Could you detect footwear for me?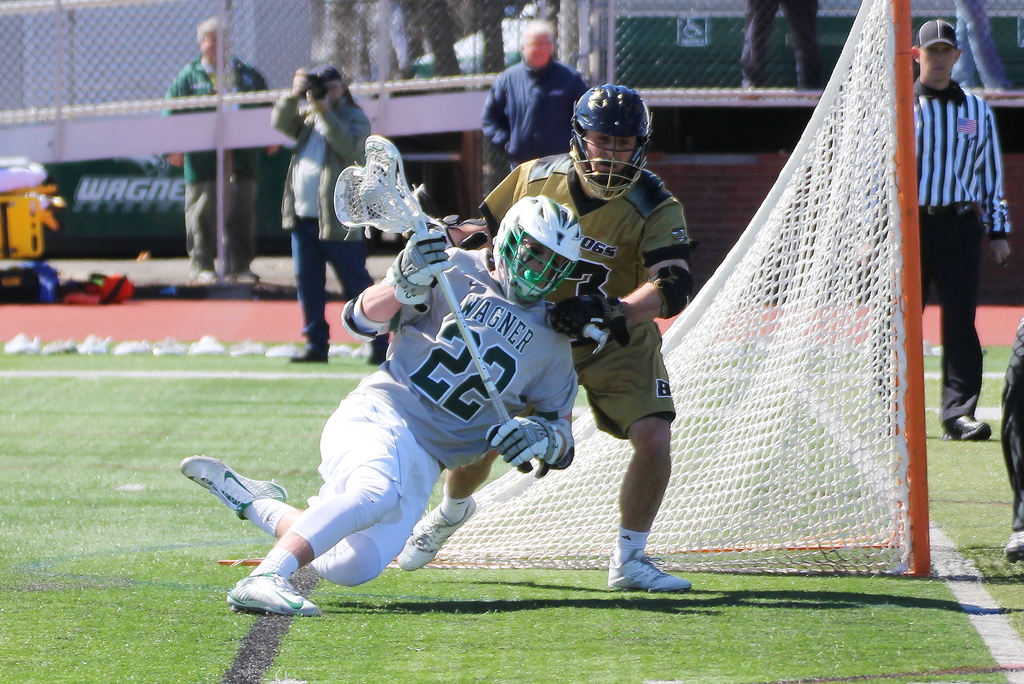
Detection result: <box>224,573,323,616</box>.
